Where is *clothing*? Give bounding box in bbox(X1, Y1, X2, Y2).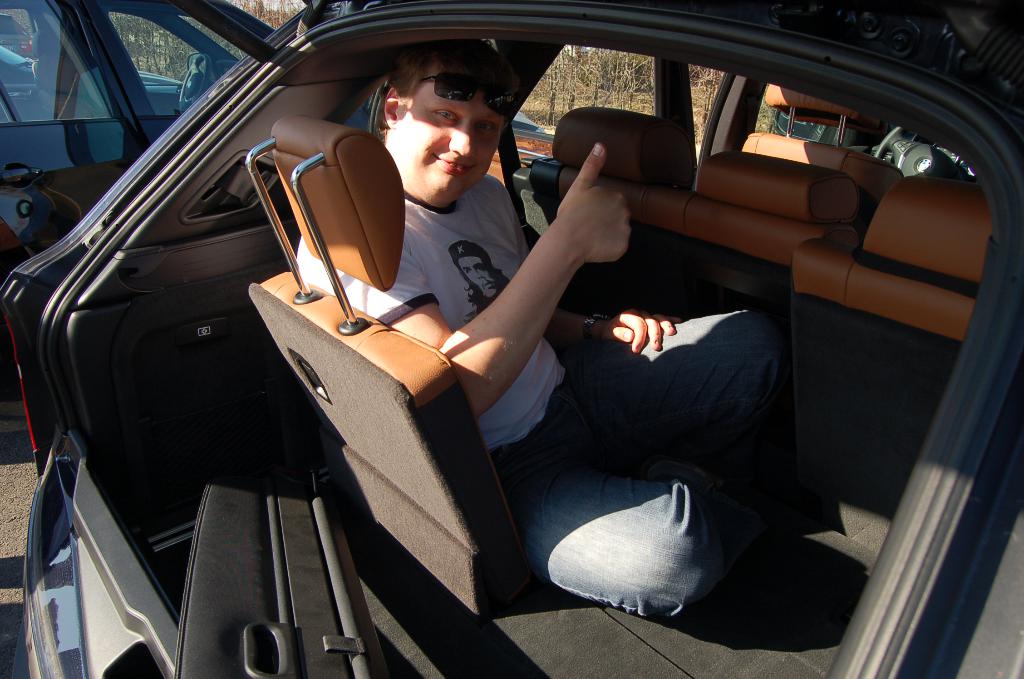
bbox(293, 180, 802, 599).
